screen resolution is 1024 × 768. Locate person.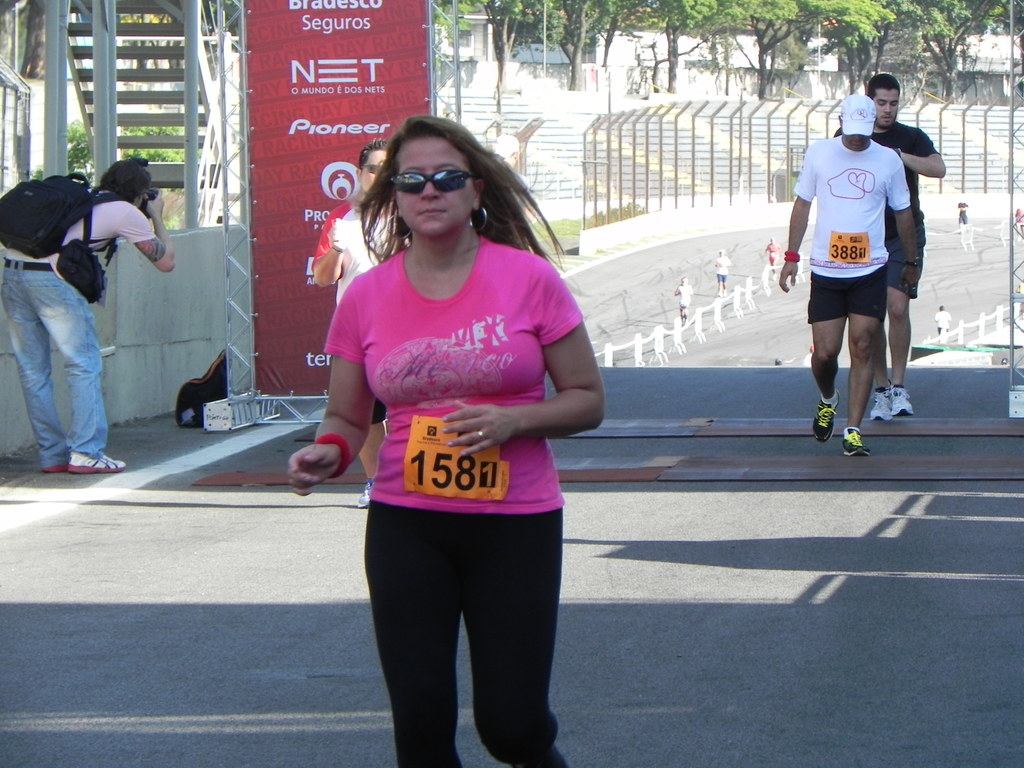
<bbox>0, 147, 177, 470</bbox>.
